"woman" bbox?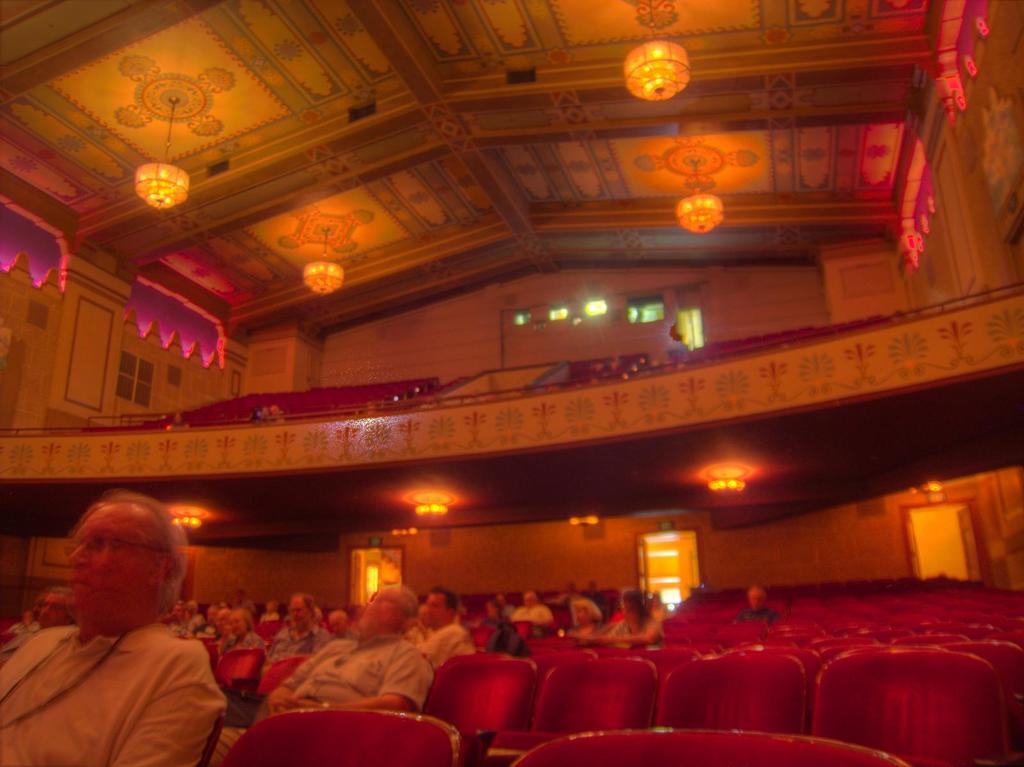
x1=568, y1=594, x2=599, y2=636
